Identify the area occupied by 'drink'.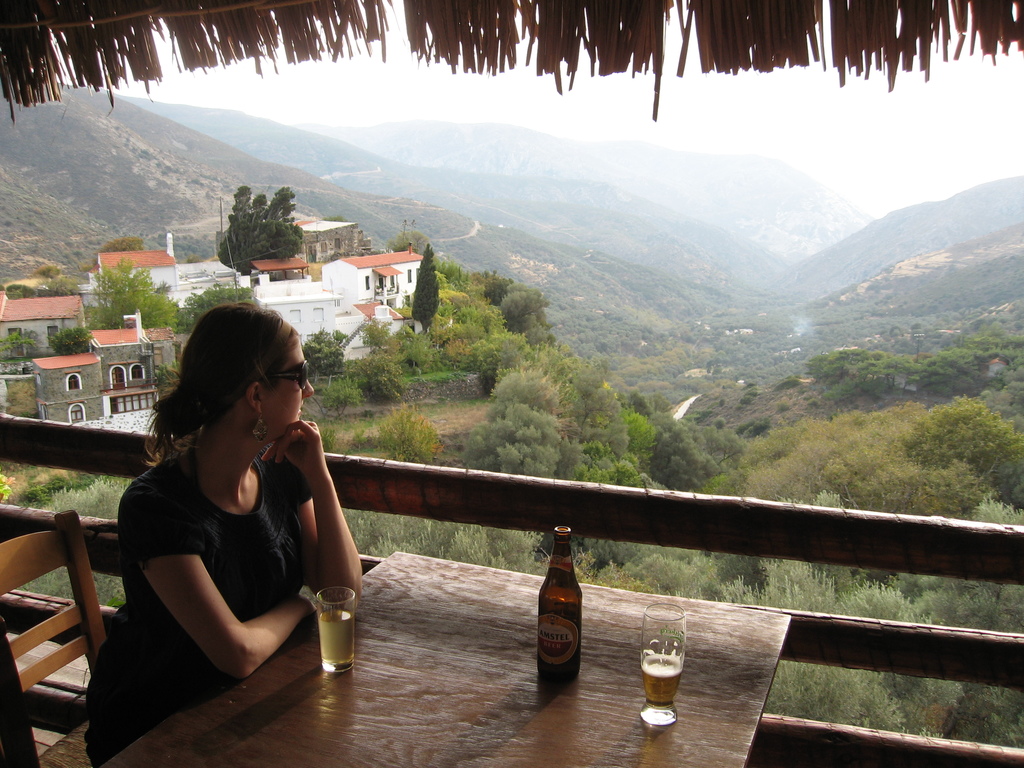
Area: box(529, 553, 583, 696).
